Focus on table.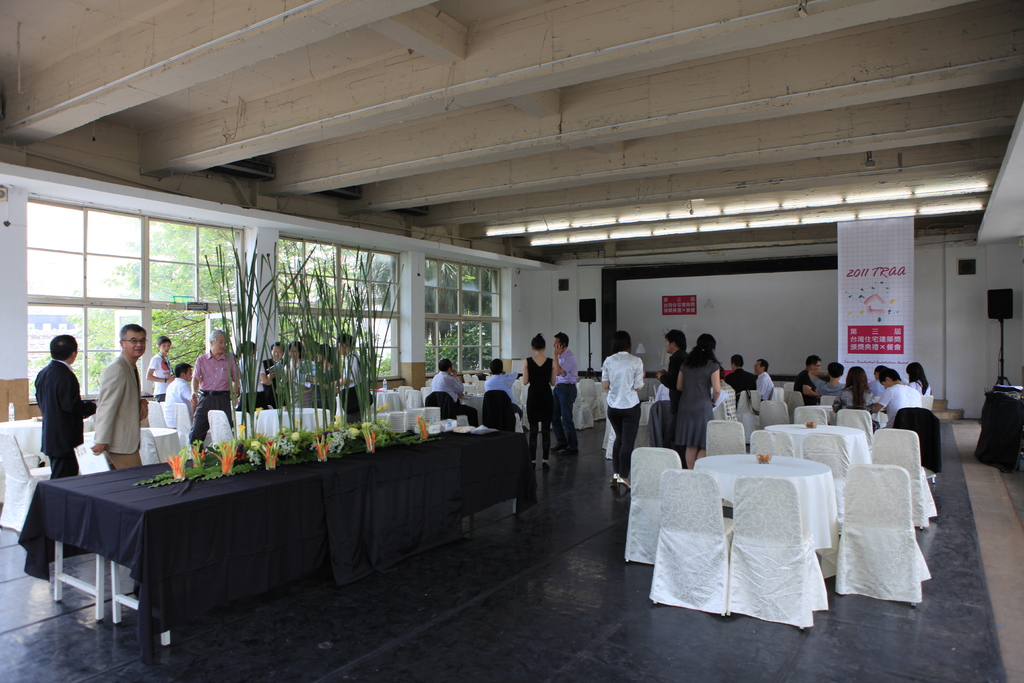
Focused at (764,425,872,469).
